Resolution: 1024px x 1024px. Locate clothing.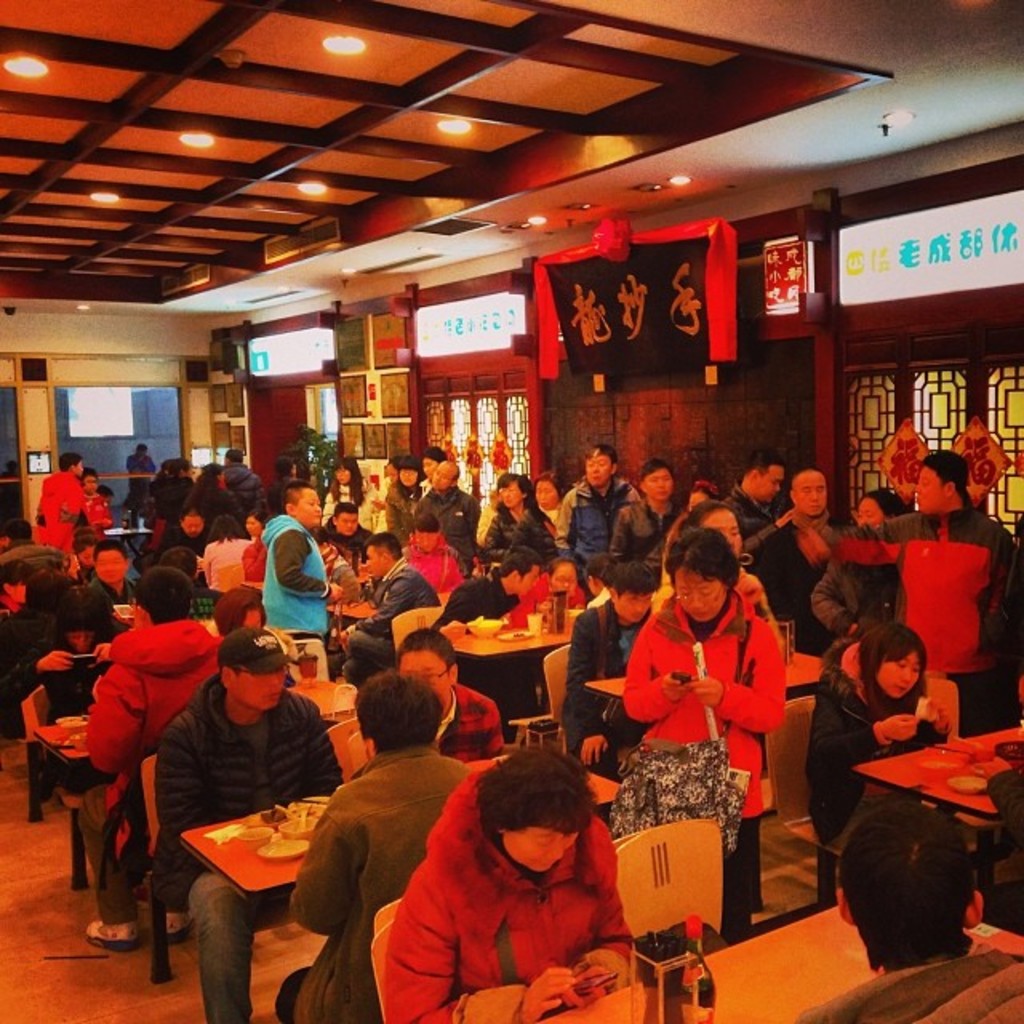
x1=91 y1=571 x2=136 y2=613.
